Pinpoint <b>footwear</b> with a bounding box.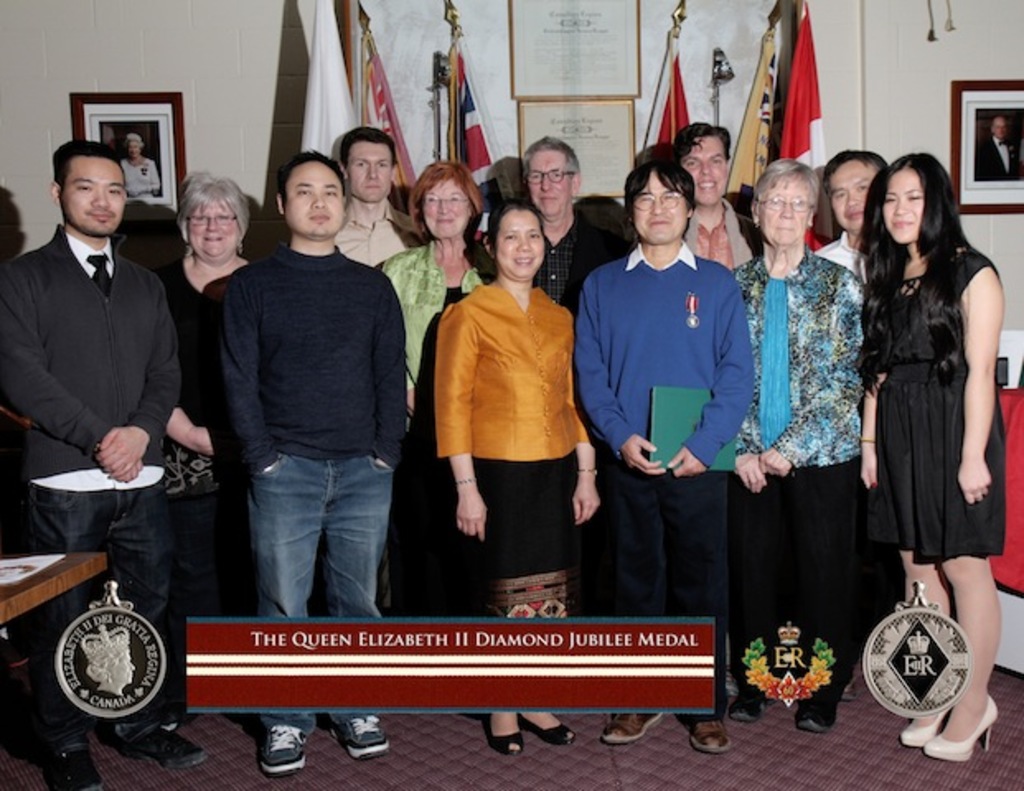
259:722:307:773.
